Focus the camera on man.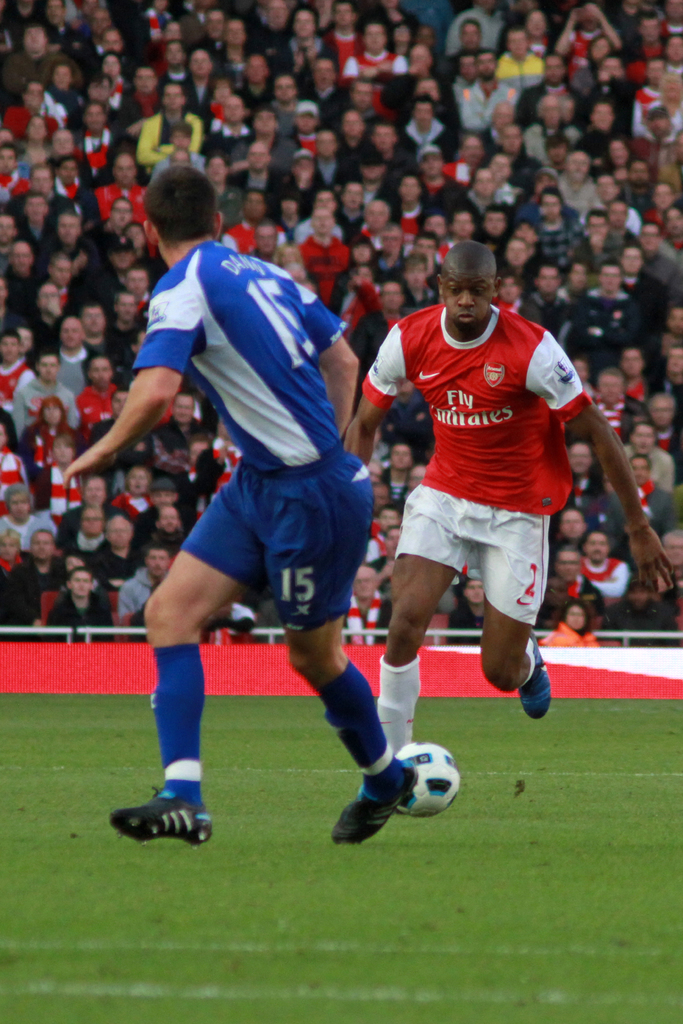
Focus region: crop(340, 243, 680, 804).
